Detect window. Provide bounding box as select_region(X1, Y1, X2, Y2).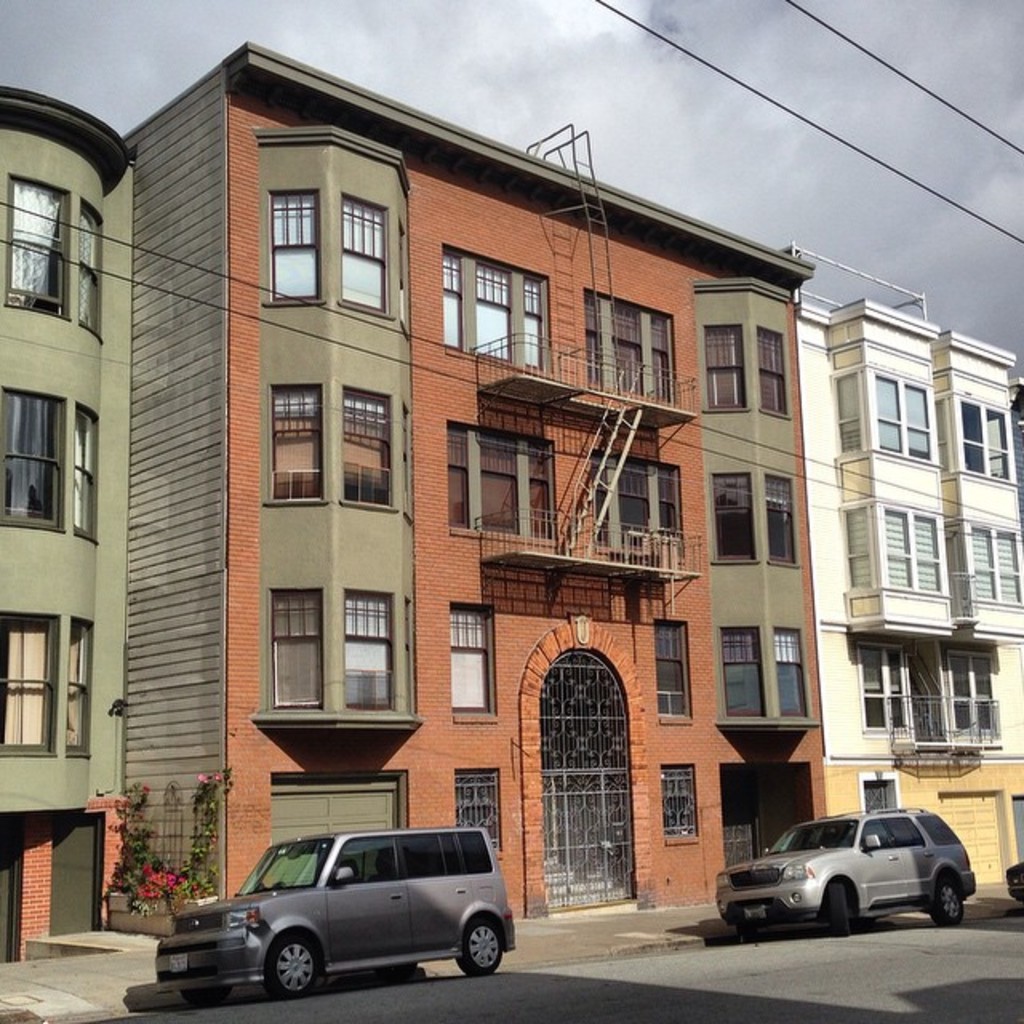
select_region(69, 400, 101, 547).
